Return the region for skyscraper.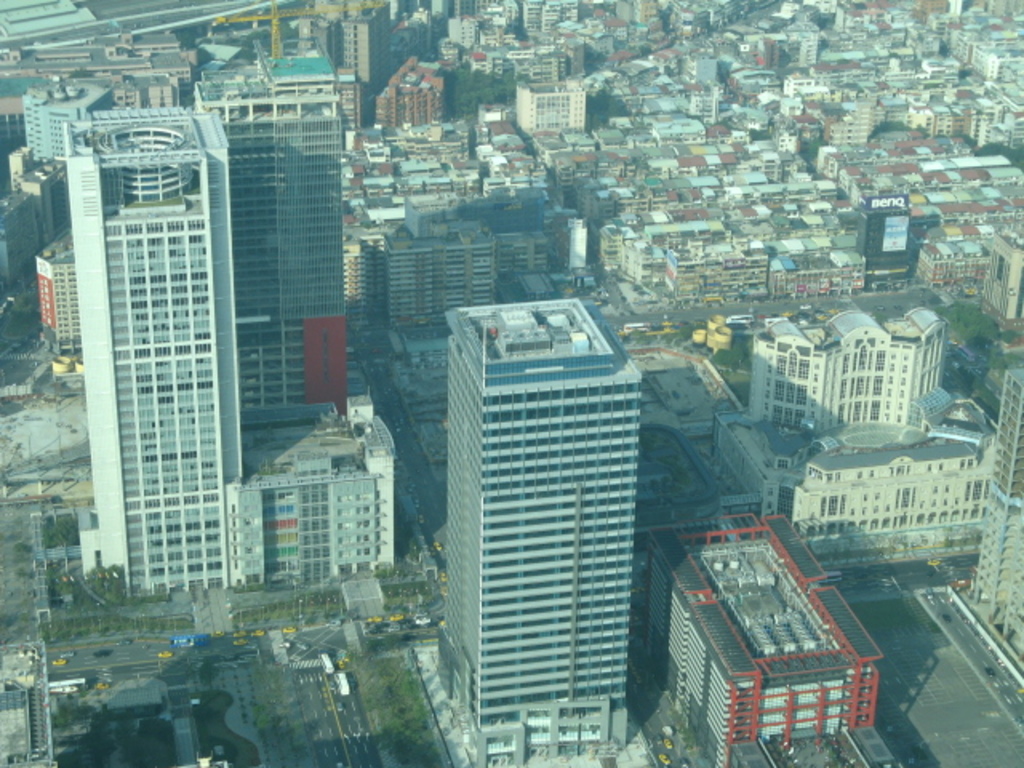
locate(419, 274, 672, 741).
